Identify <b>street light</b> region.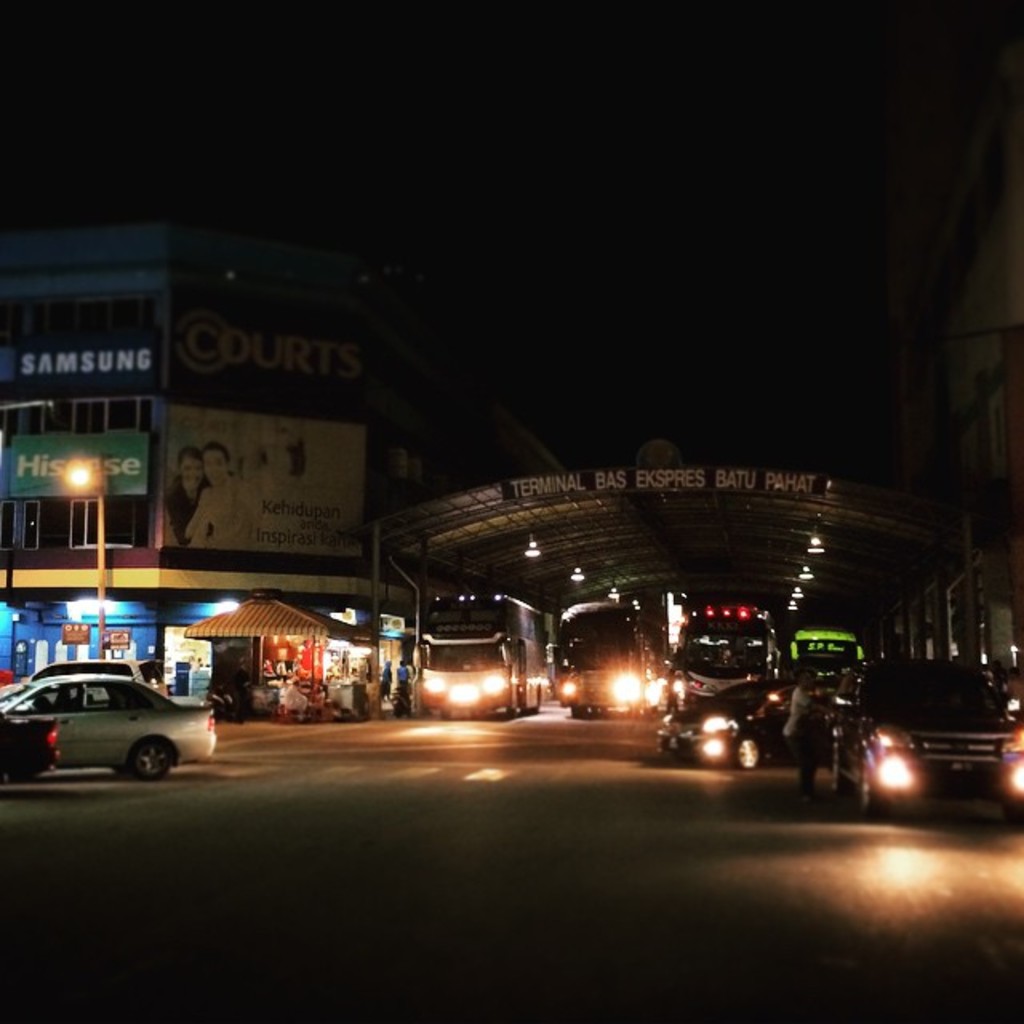
Region: x1=72 y1=448 x2=114 y2=672.
